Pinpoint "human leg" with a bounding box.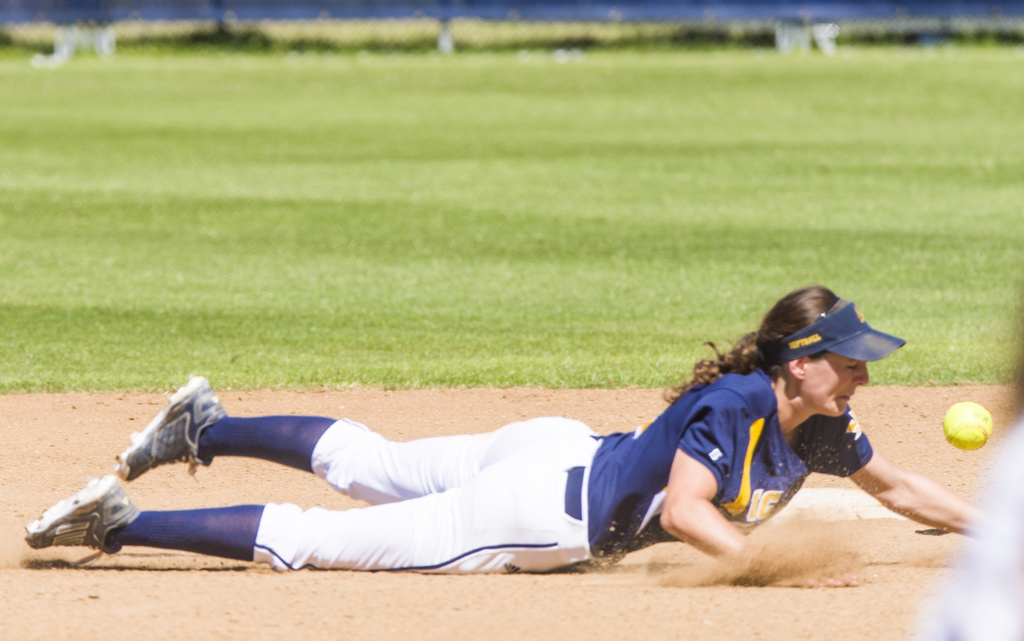
(x1=33, y1=459, x2=571, y2=588).
